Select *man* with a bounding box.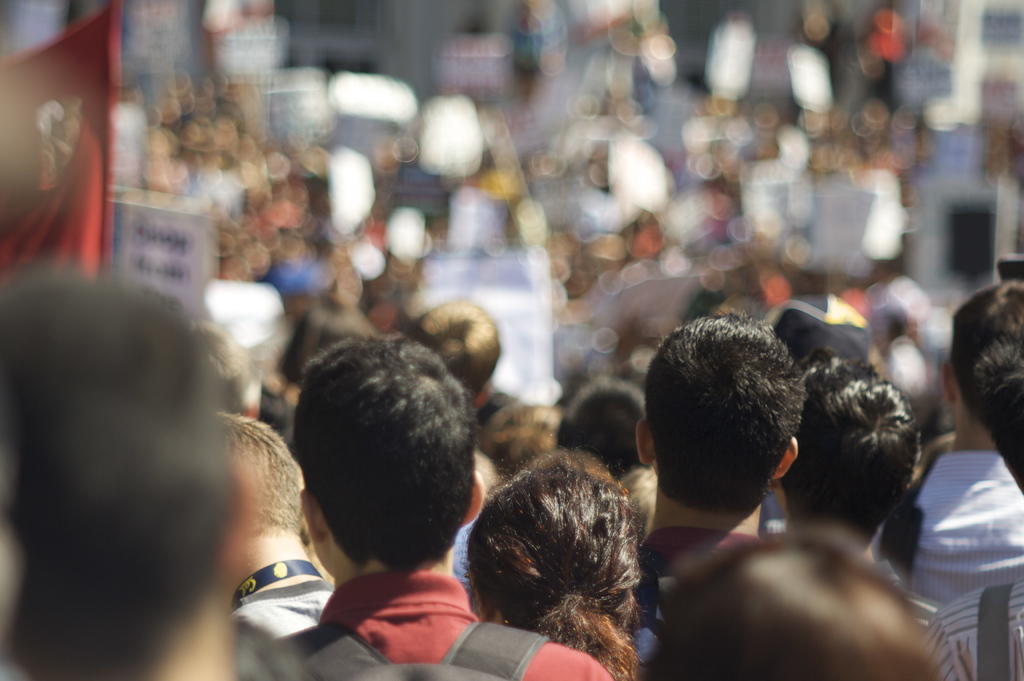
{"left": 272, "top": 331, "right": 616, "bottom": 680}.
